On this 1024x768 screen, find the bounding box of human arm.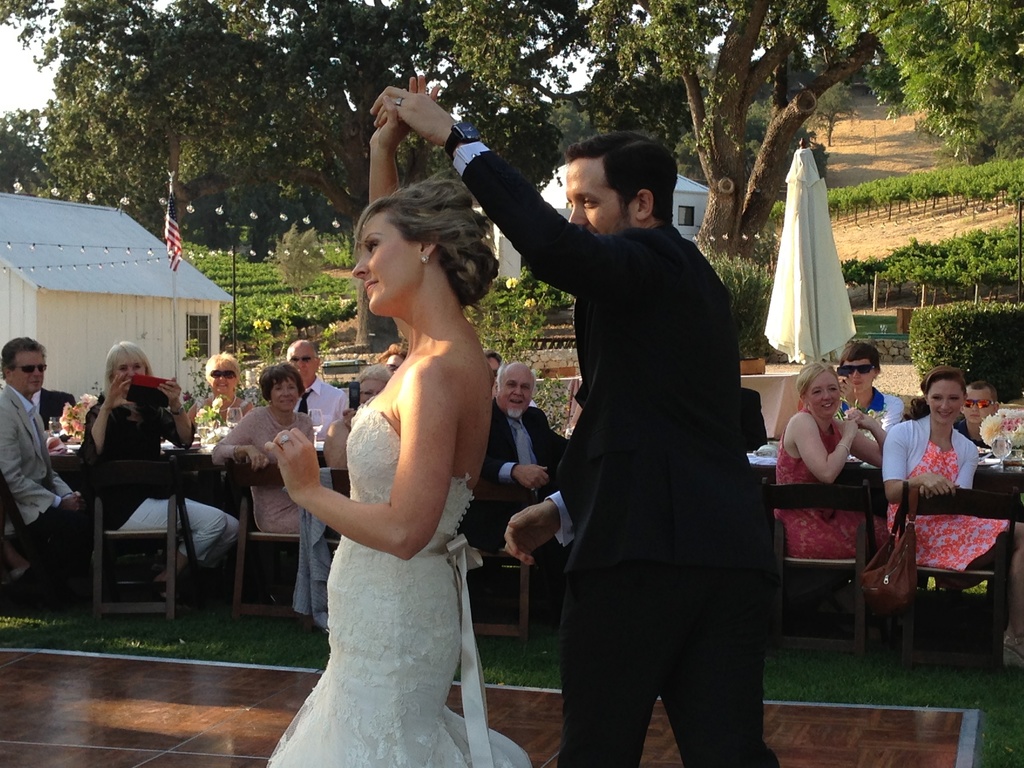
Bounding box: region(882, 434, 960, 502).
